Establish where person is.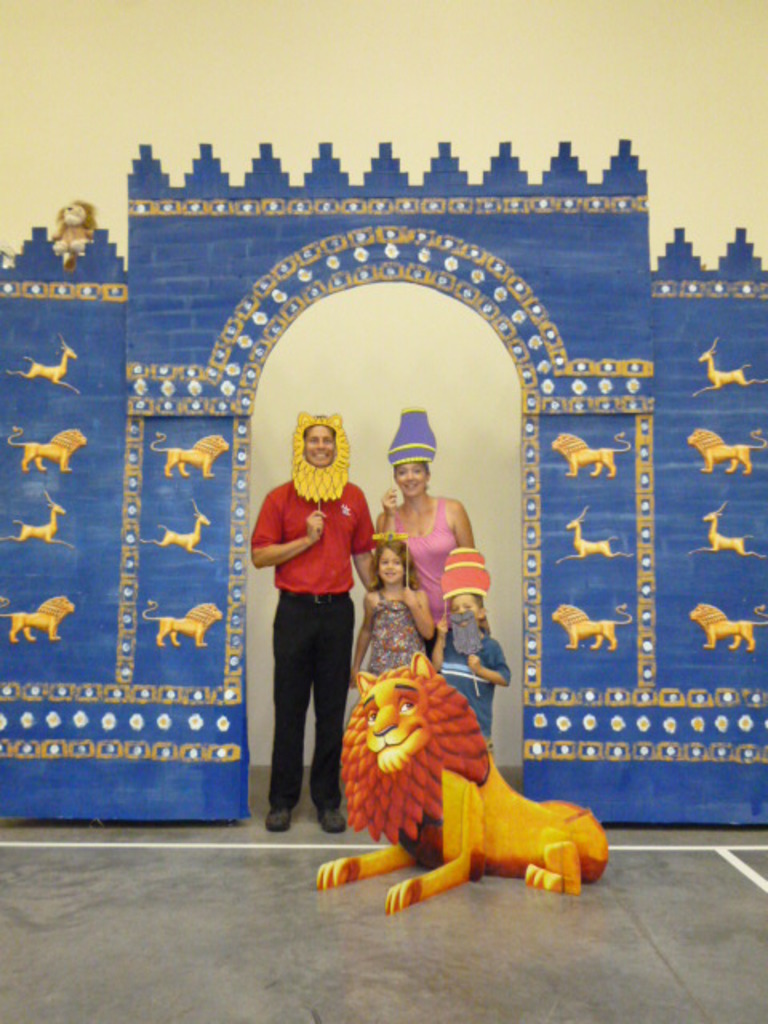
Established at locate(347, 534, 434, 675).
